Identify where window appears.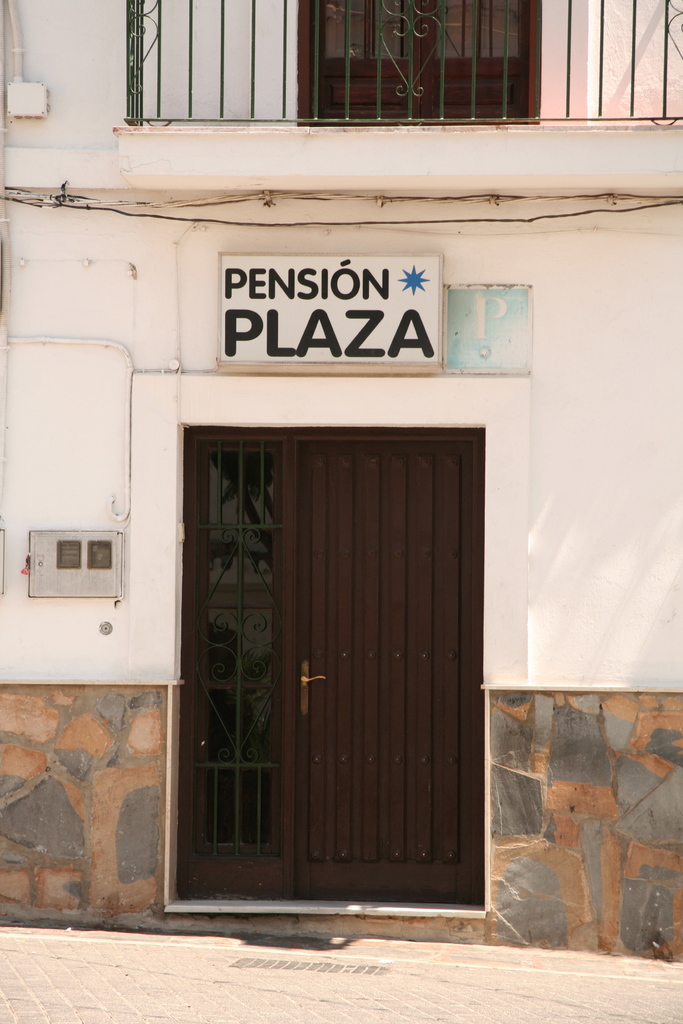
Appears at detection(186, 423, 291, 895).
